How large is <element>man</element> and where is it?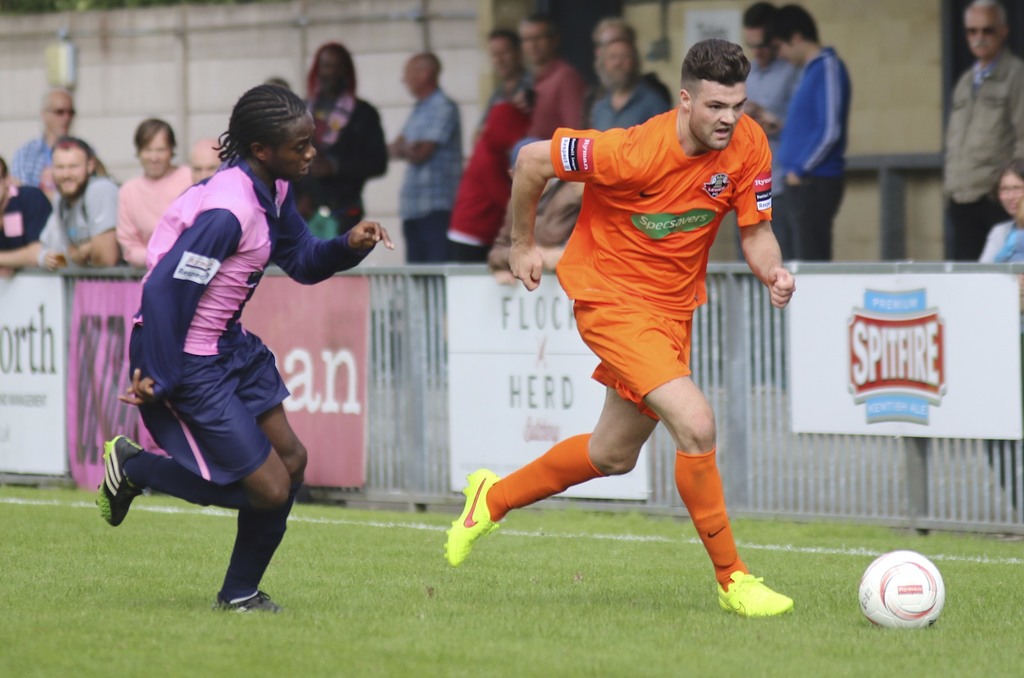
Bounding box: region(774, 4, 853, 259).
